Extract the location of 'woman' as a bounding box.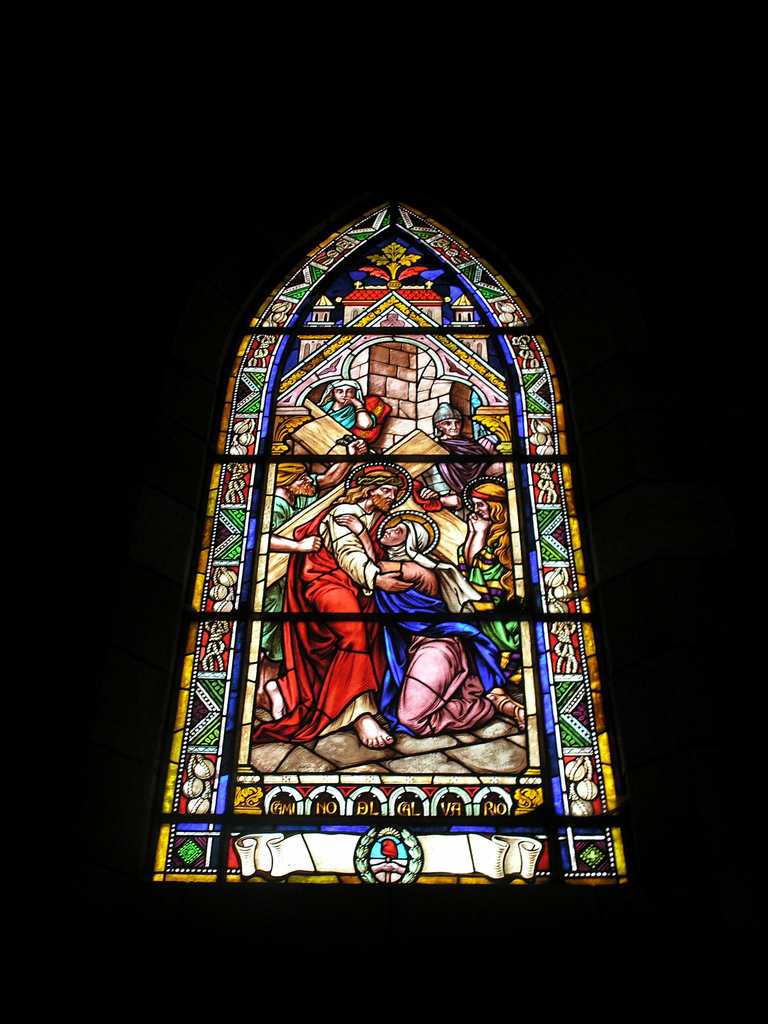
box(336, 513, 525, 742).
